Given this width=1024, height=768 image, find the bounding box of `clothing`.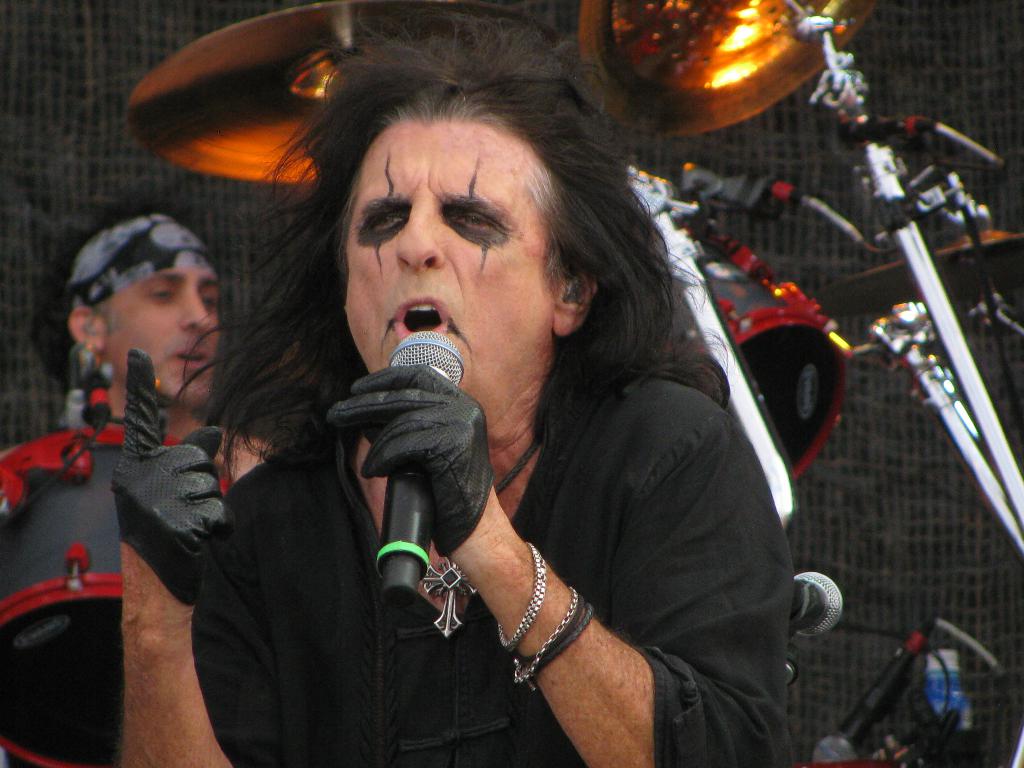
{"x1": 0, "y1": 404, "x2": 253, "y2": 767}.
